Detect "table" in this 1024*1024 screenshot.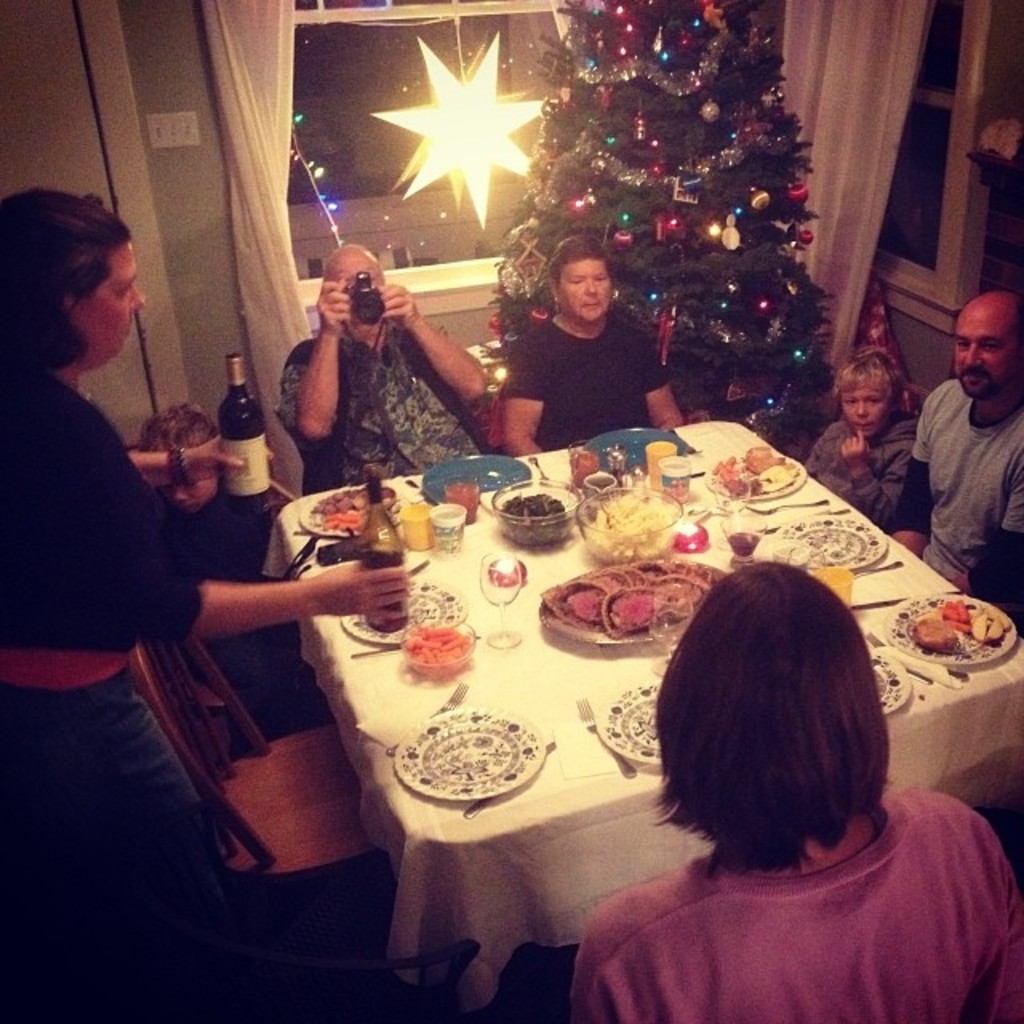
Detection: [262,450,938,979].
